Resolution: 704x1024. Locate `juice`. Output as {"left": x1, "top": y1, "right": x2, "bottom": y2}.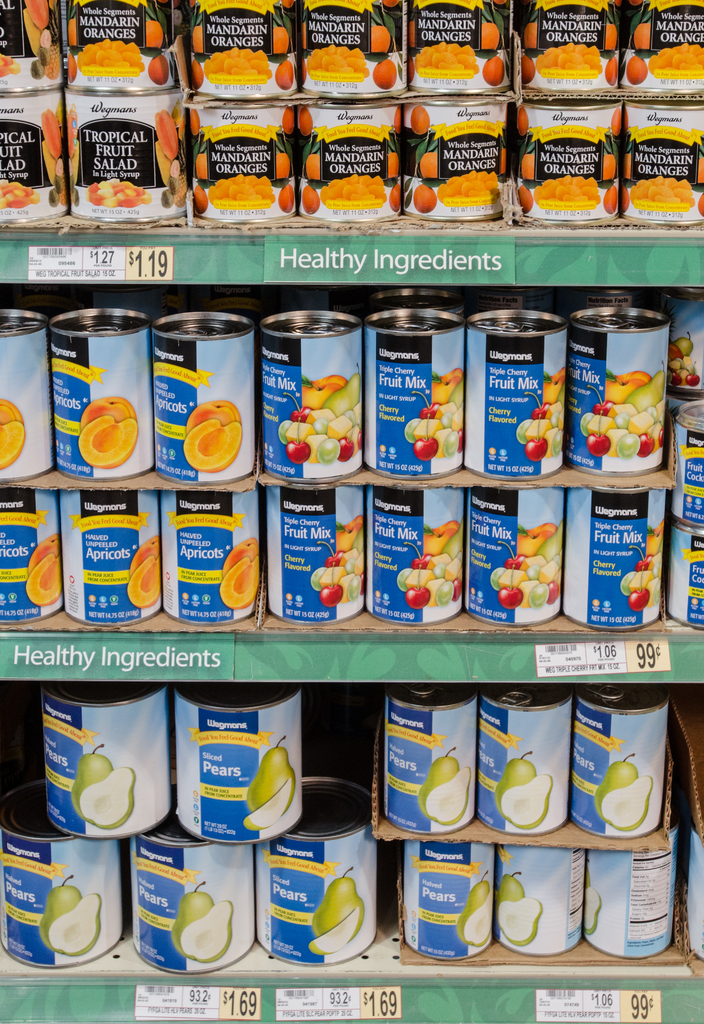
{"left": 384, "top": 688, "right": 479, "bottom": 836}.
